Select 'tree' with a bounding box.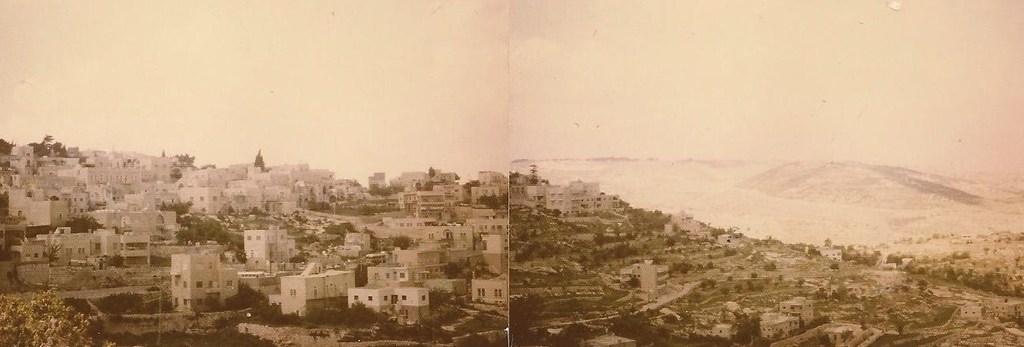
626 279 637 284.
